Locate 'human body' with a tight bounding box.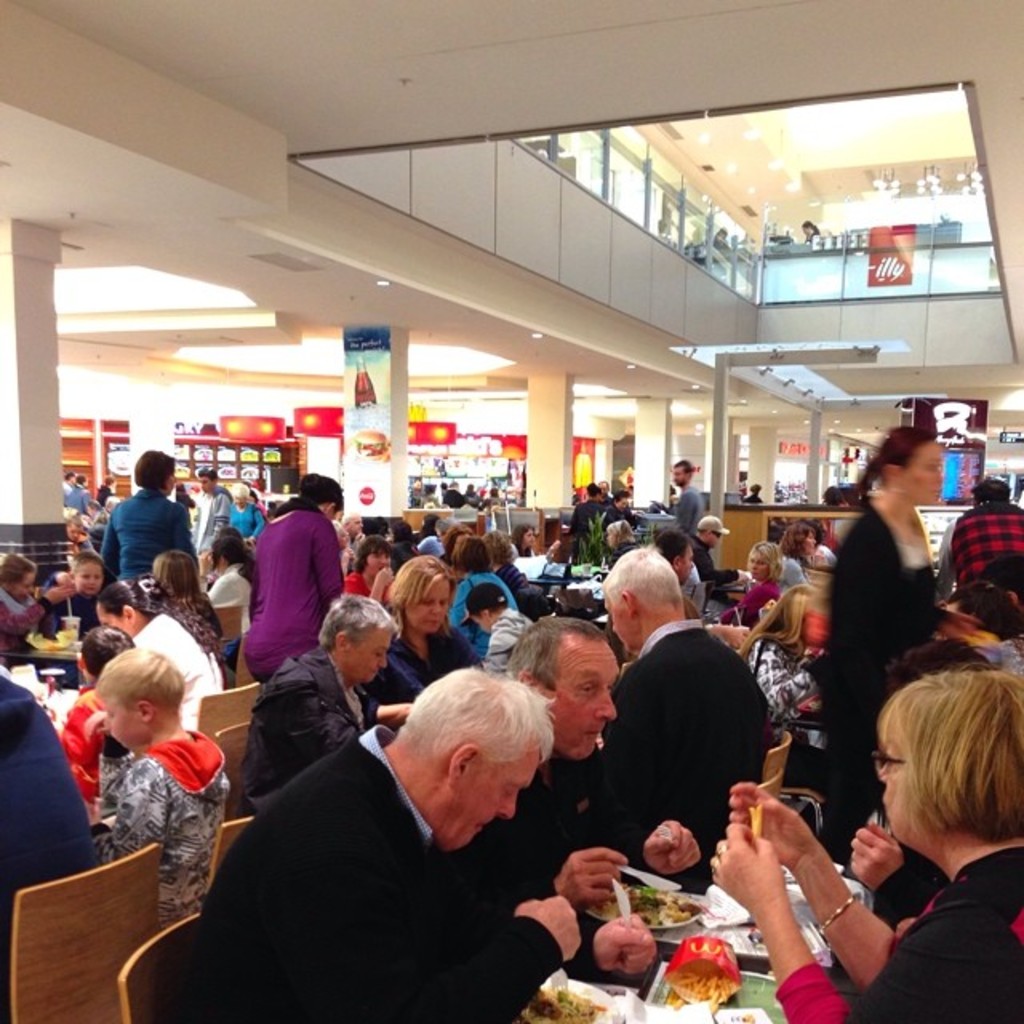
x1=227 y1=478 x2=264 y2=554.
